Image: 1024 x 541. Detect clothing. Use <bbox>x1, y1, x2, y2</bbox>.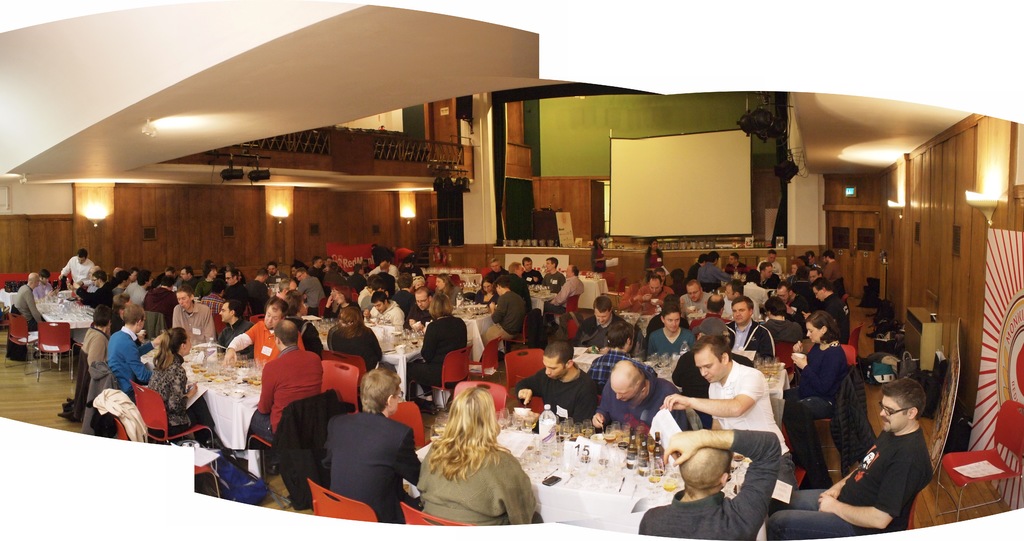
<bbox>143, 285, 180, 318</bbox>.
